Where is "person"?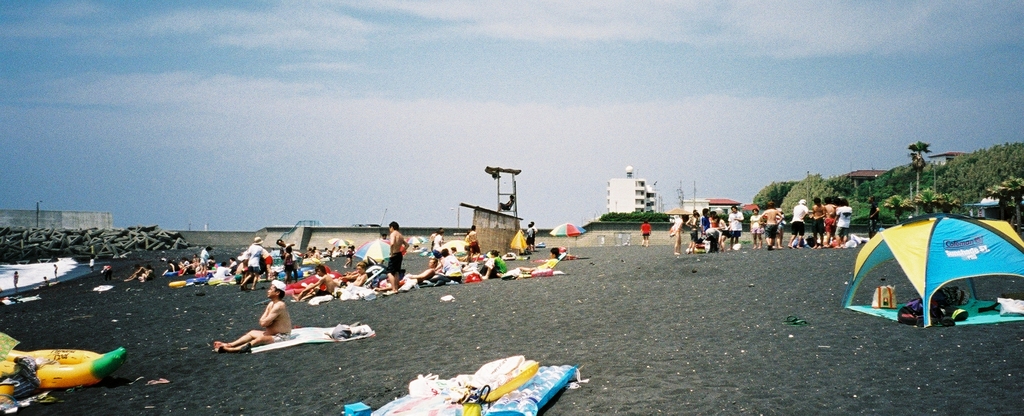
bbox(468, 223, 482, 252).
